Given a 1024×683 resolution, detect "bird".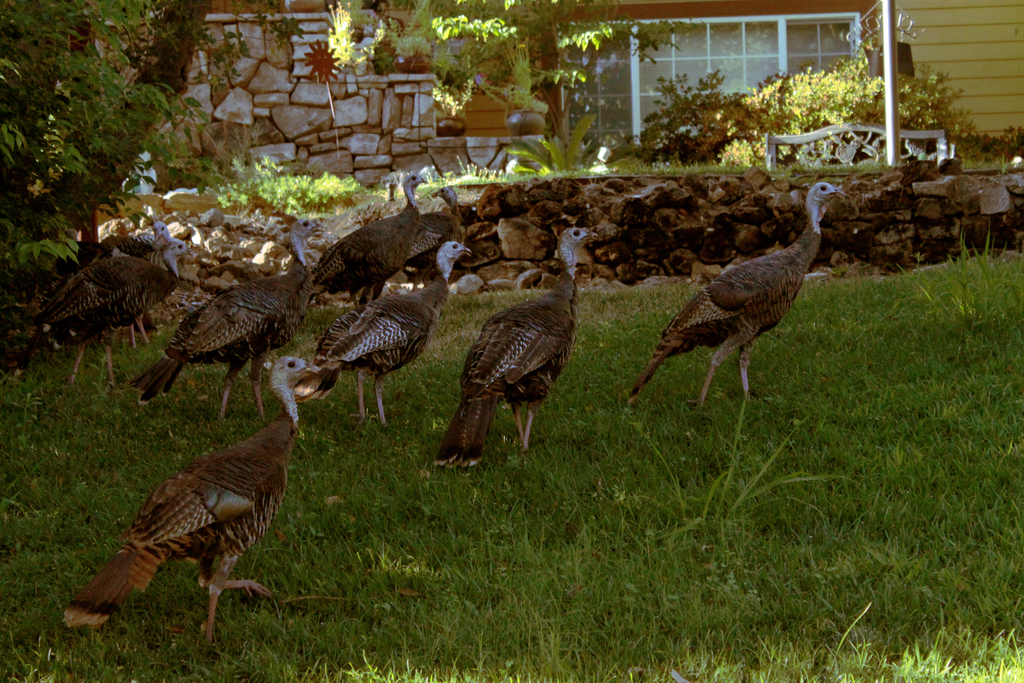
61/353/321/655.
